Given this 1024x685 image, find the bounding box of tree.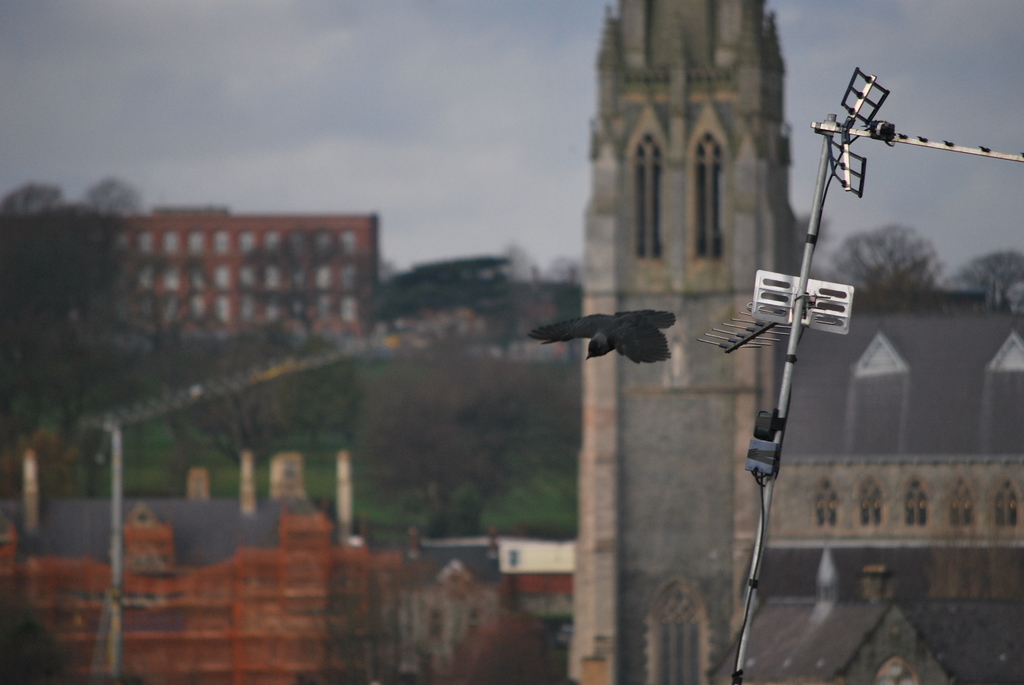
438:618:557:684.
